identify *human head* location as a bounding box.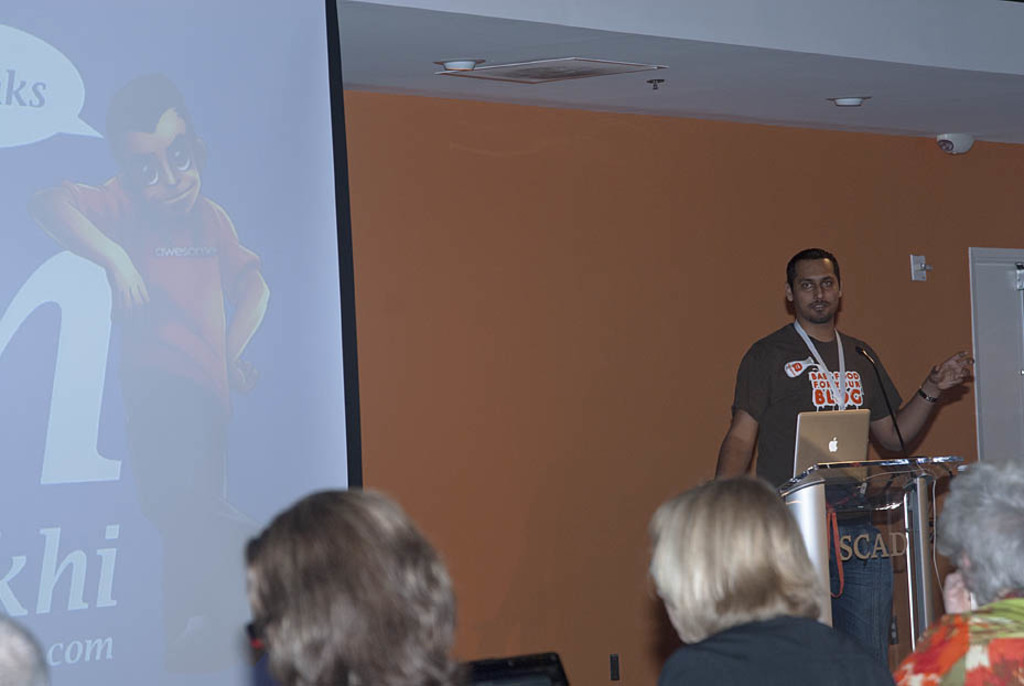
bbox(241, 484, 464, 685).
